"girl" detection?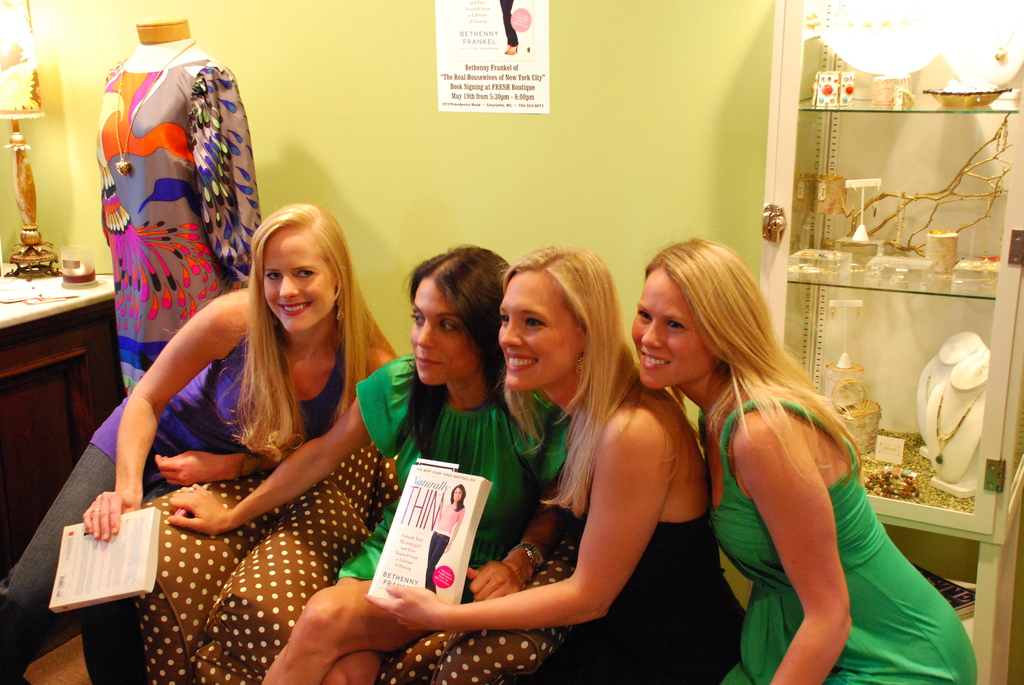
(165,242,572,684)
